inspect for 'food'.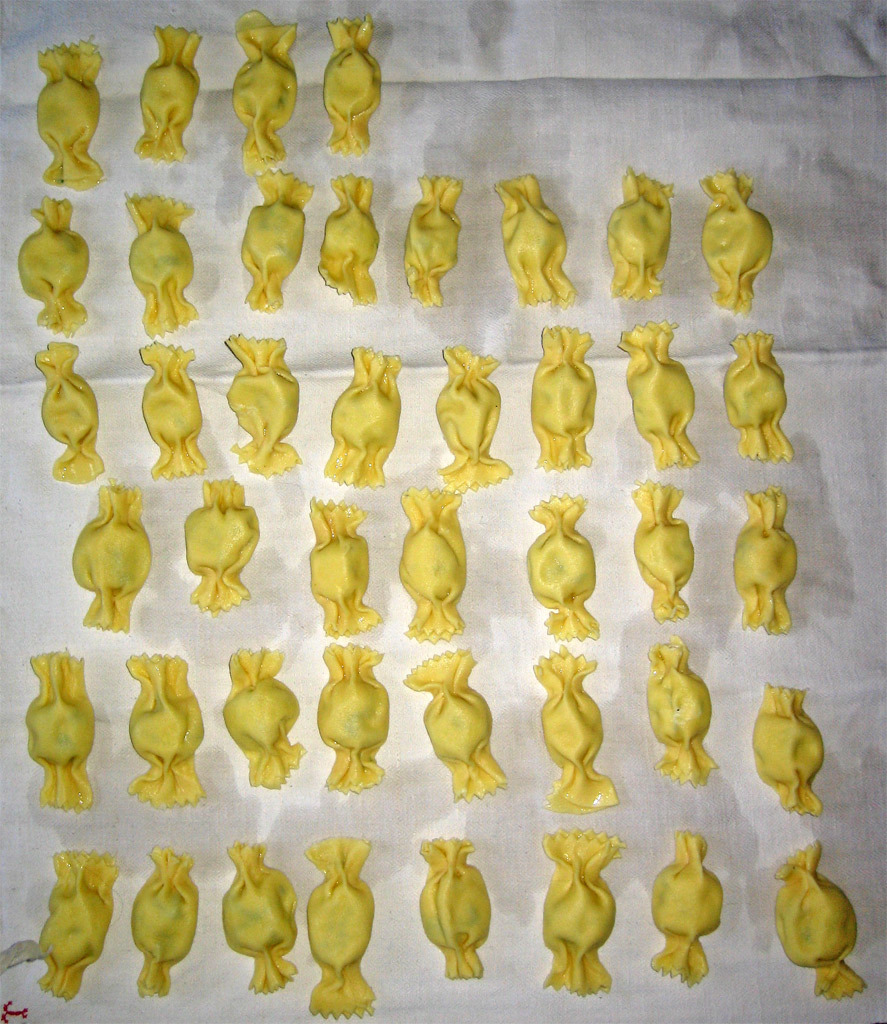
Inspection: 71,478,154,632.
